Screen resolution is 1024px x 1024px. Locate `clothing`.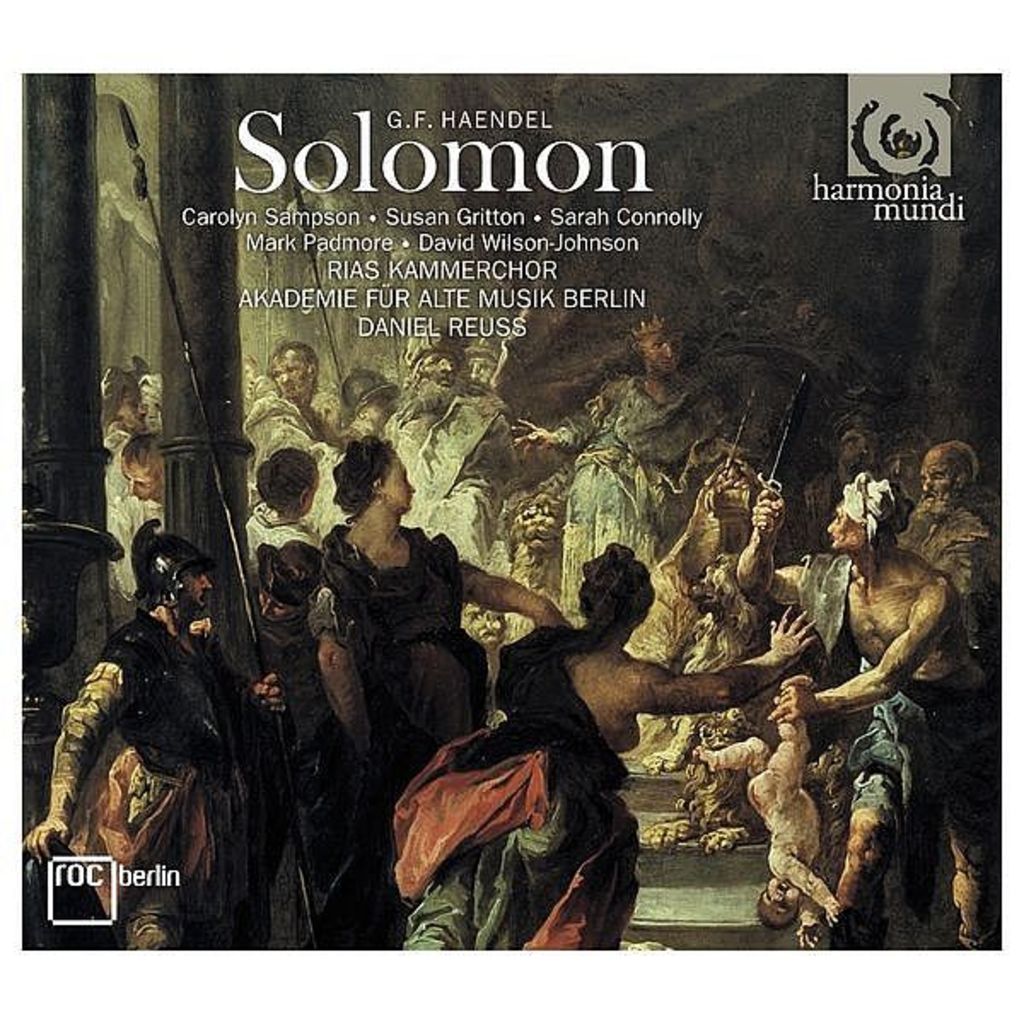
bbox=(44, 553, 247, 925).
